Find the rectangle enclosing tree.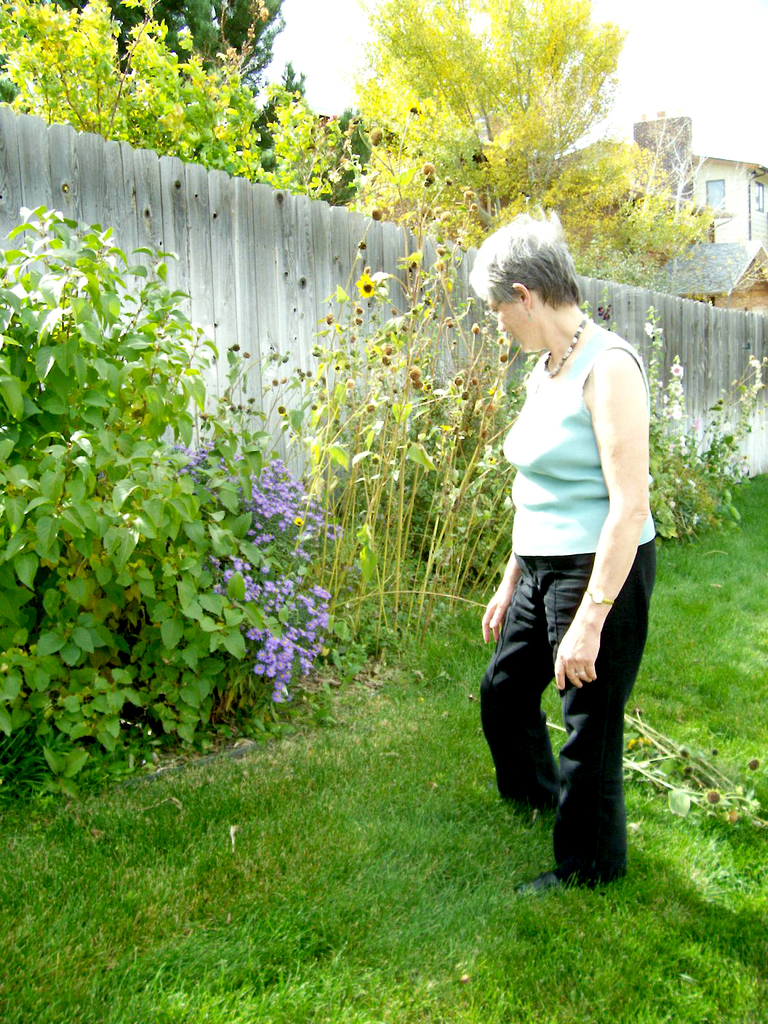
select_region(0, 198, 264, 765).
